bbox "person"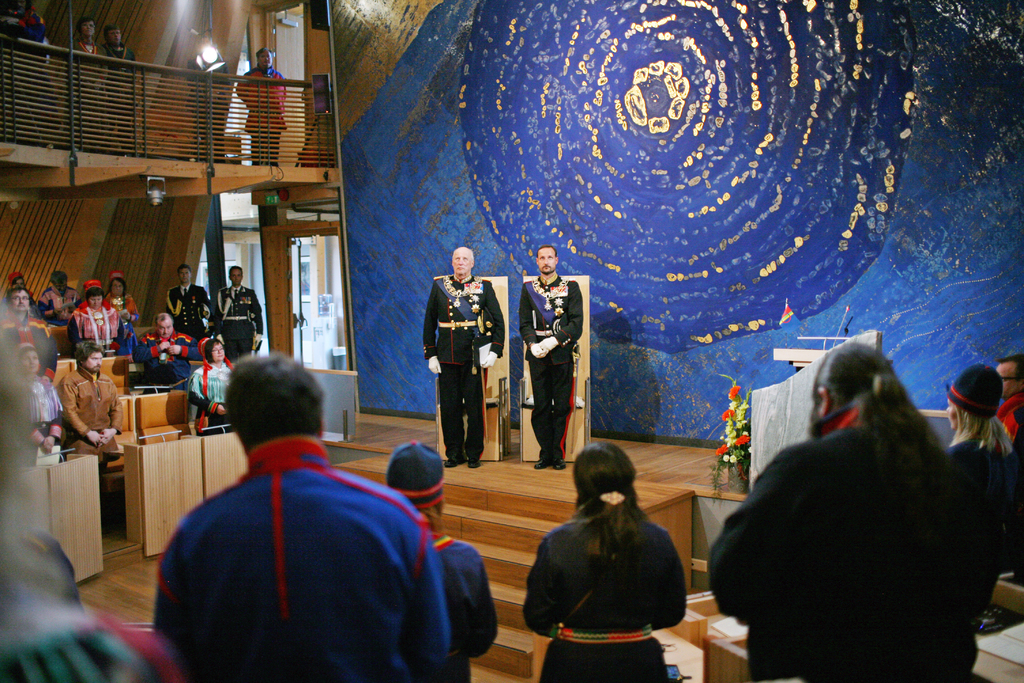
(186, 336, 237, 433)
